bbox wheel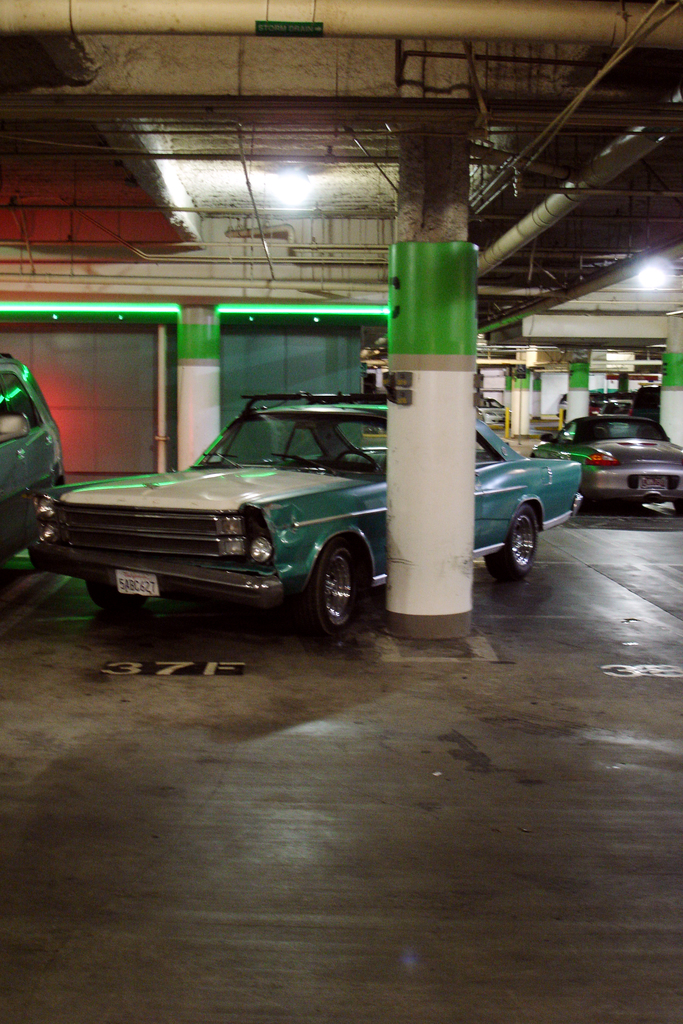
rect(83, 577, 151, 610)
